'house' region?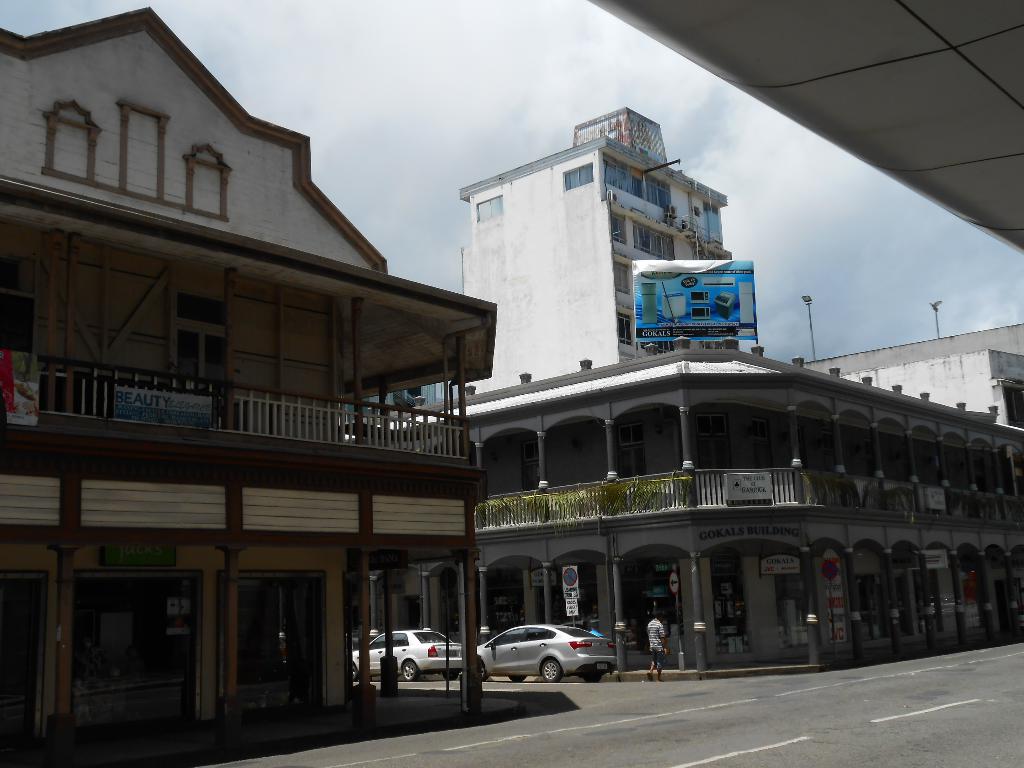
x1=462, y1=106, x2=736, y2=397
